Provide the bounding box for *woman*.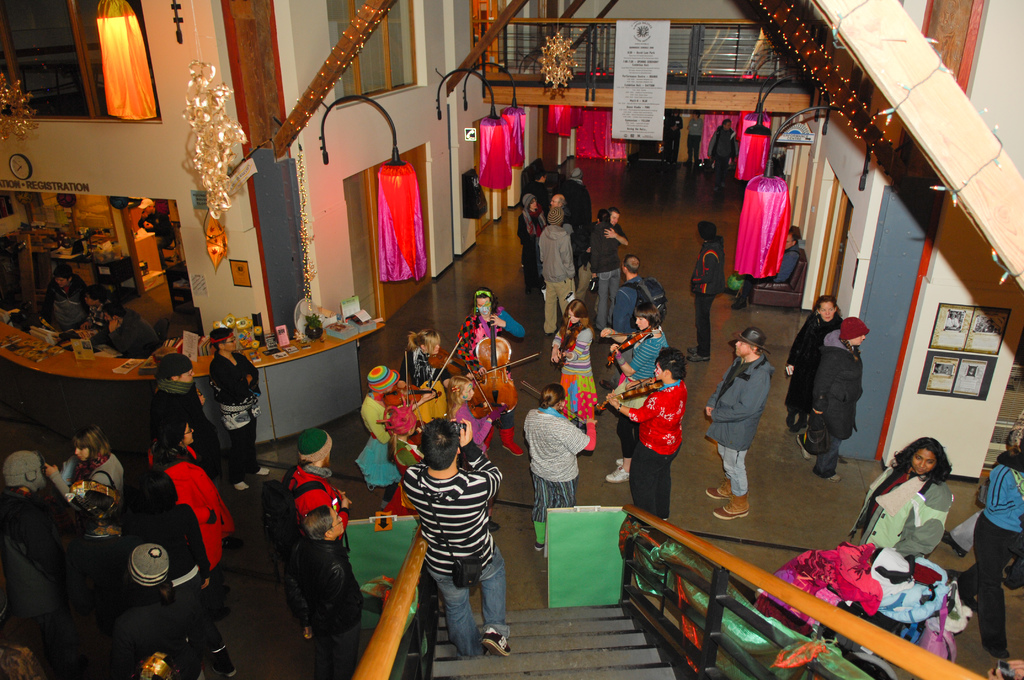
{"left": 867, "top": 430, "right": 984, "bottom": 607}.
